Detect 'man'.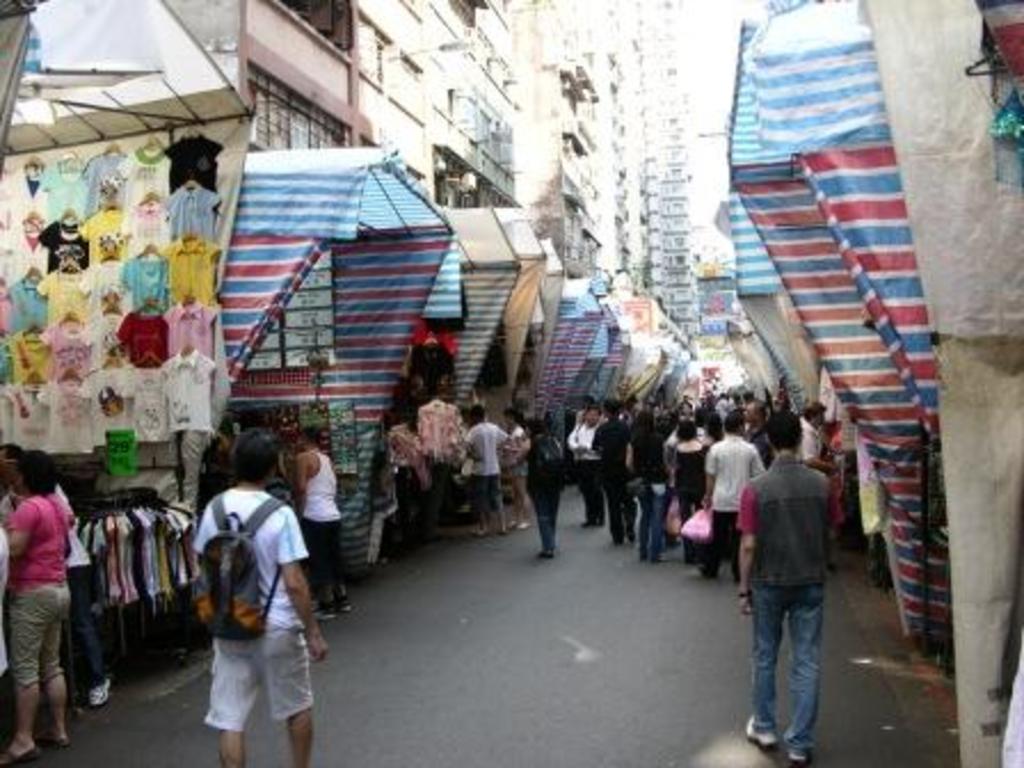
Detected at Rect(731, 418, 848, 759).
